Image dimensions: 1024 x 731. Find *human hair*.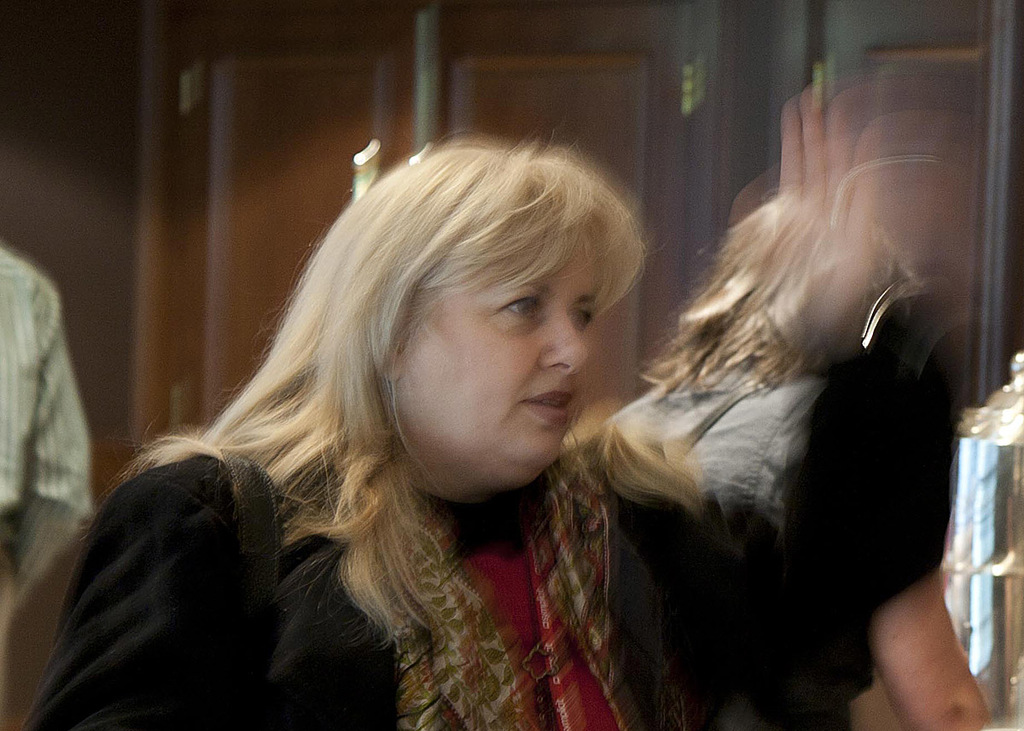
<box>127,120,670,646</box>.
